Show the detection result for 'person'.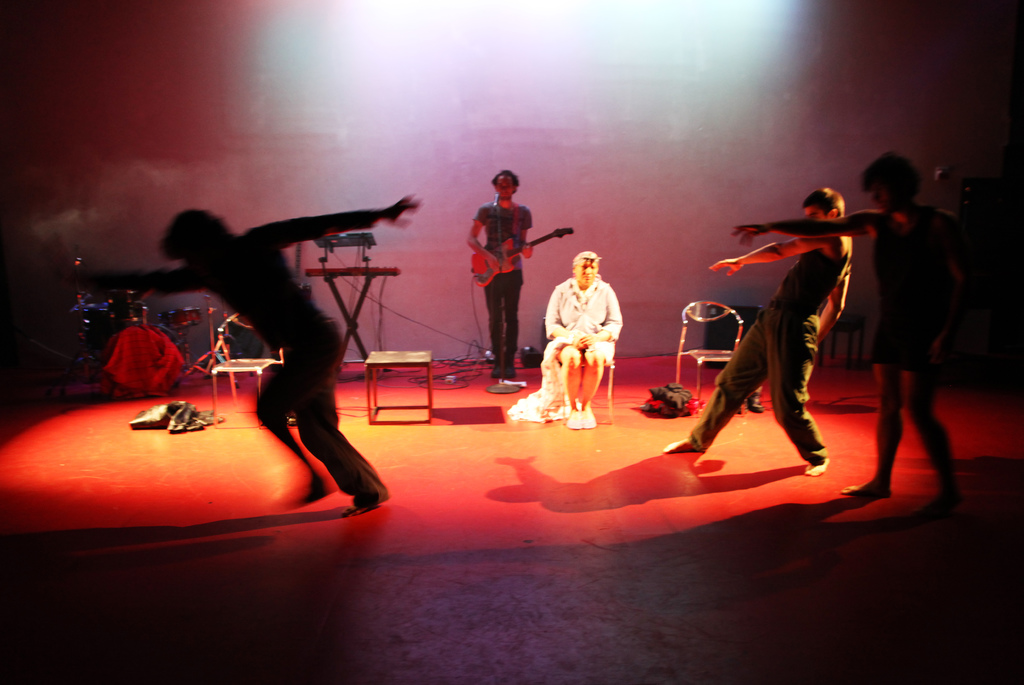
{"left": 452, "top": 165, "right": 534, "bottom": 378}.
